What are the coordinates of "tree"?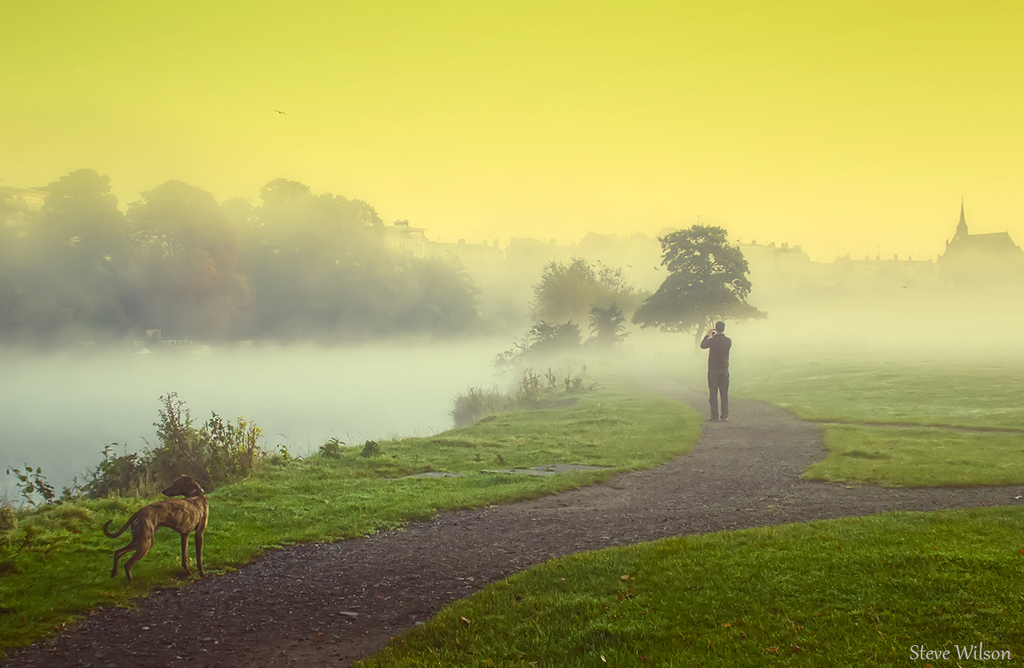
bbox=[645, 214, 777, 375].
